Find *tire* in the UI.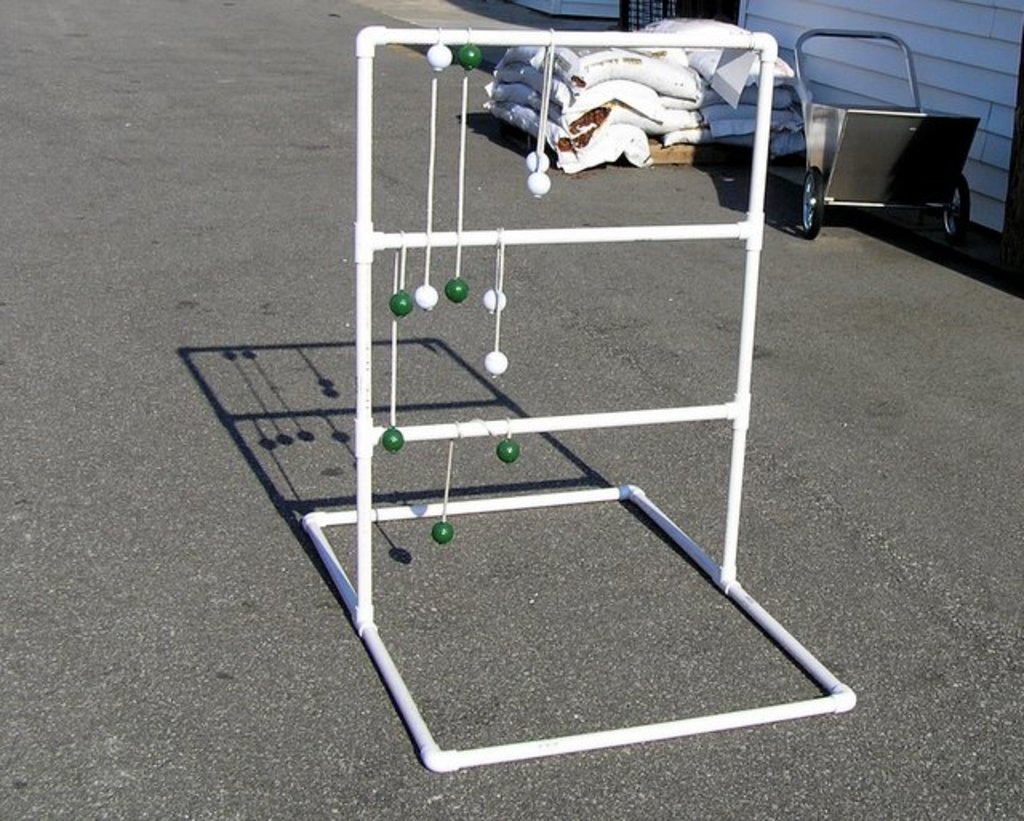
UI element at [798,165,824,238].
